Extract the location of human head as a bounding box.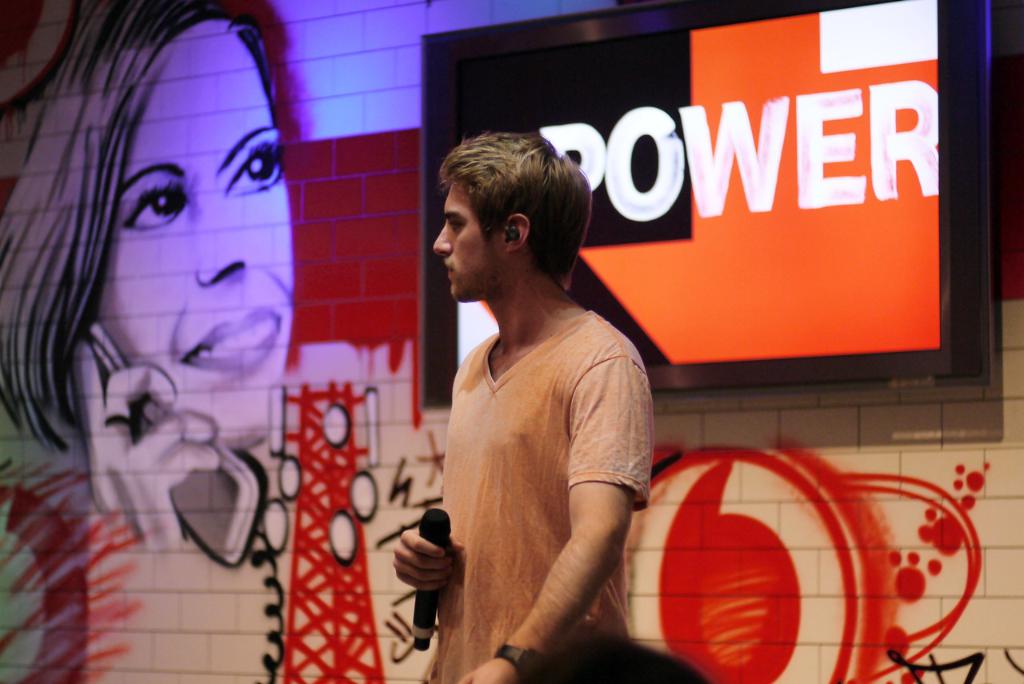
(0,0,295,452).
